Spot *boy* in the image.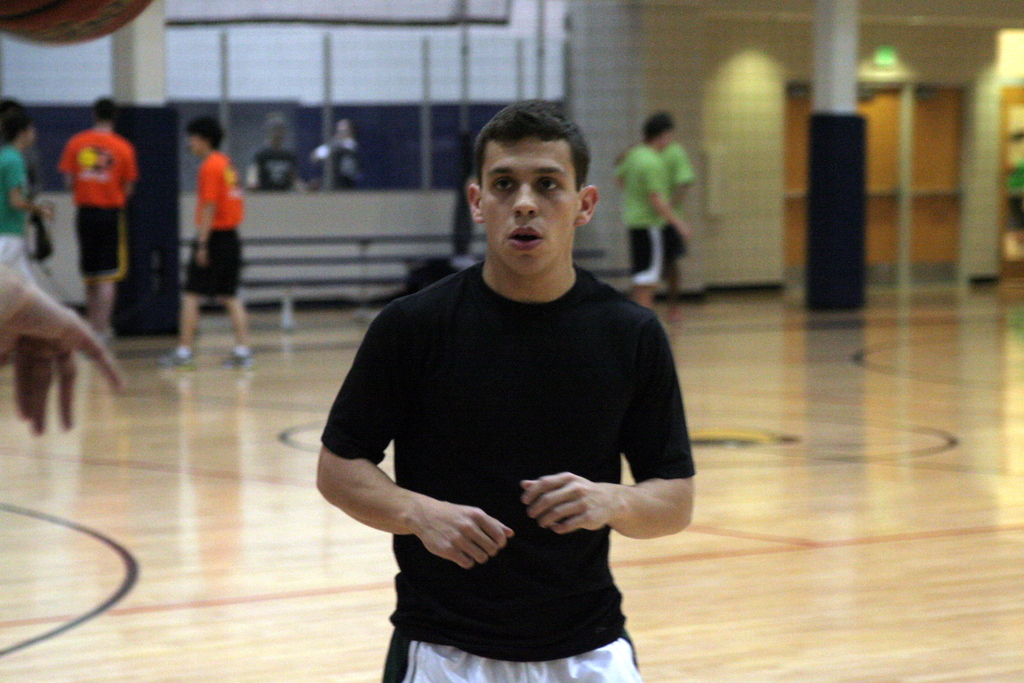
*boy* found at <bbox>0, 104, 45, 288</bbox>.
